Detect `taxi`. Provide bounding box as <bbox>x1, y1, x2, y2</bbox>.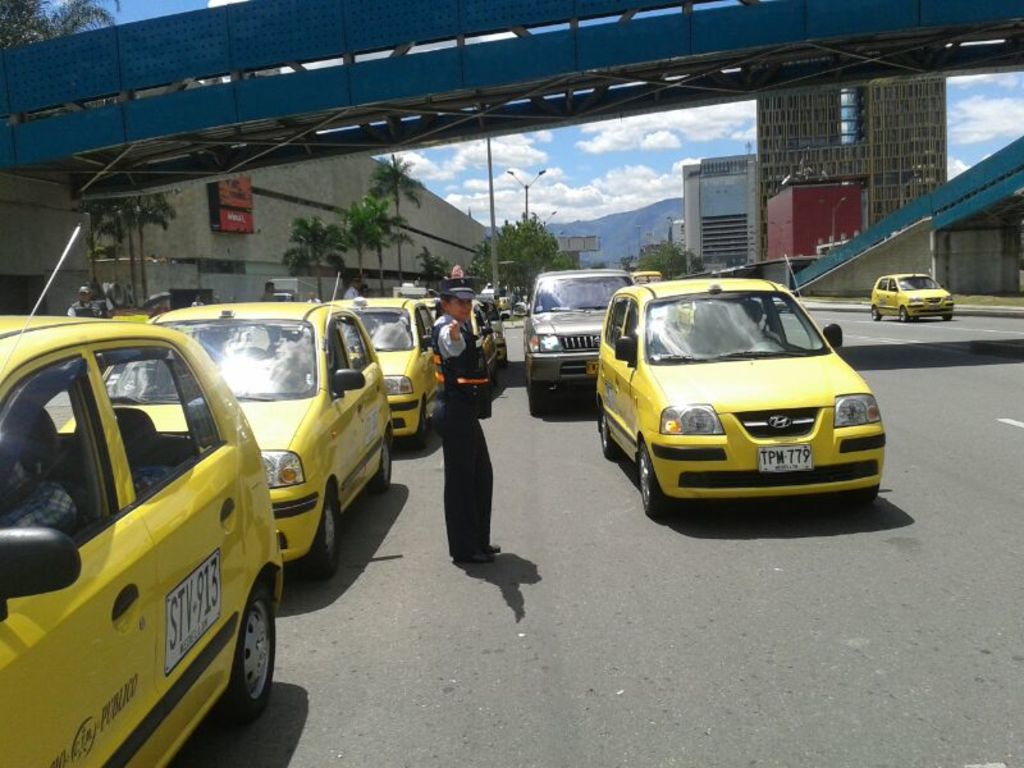
<bbox>869, 268, 954, 328</bbox>.
